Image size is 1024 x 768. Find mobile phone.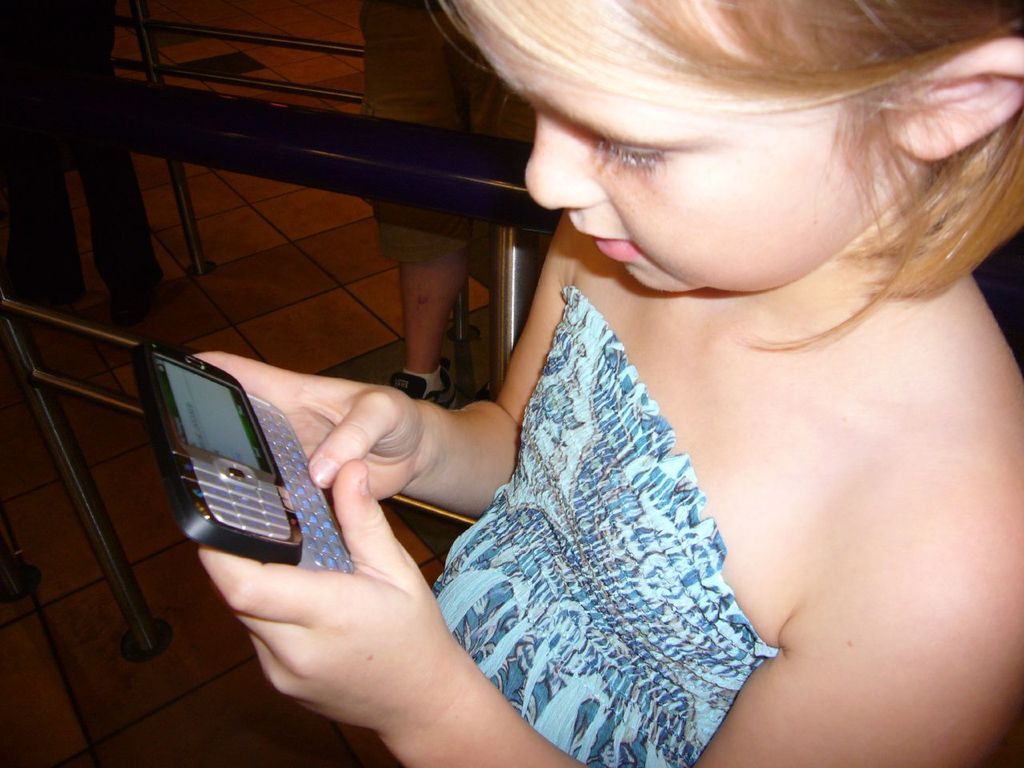
bbox=(138, 354, 350, 563).
